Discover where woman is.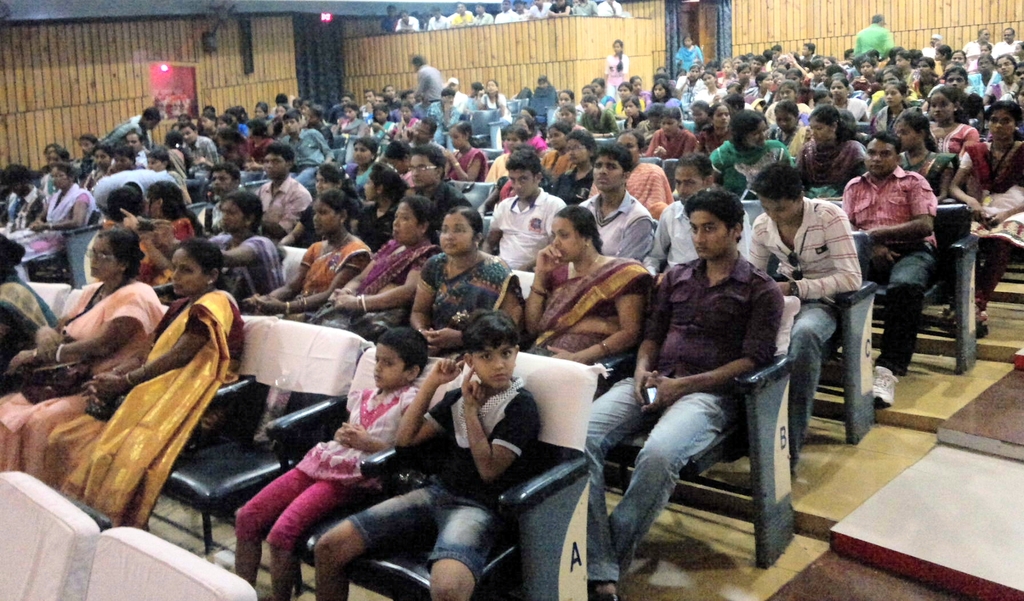
Discovered at 674, 30, 717, 68.
